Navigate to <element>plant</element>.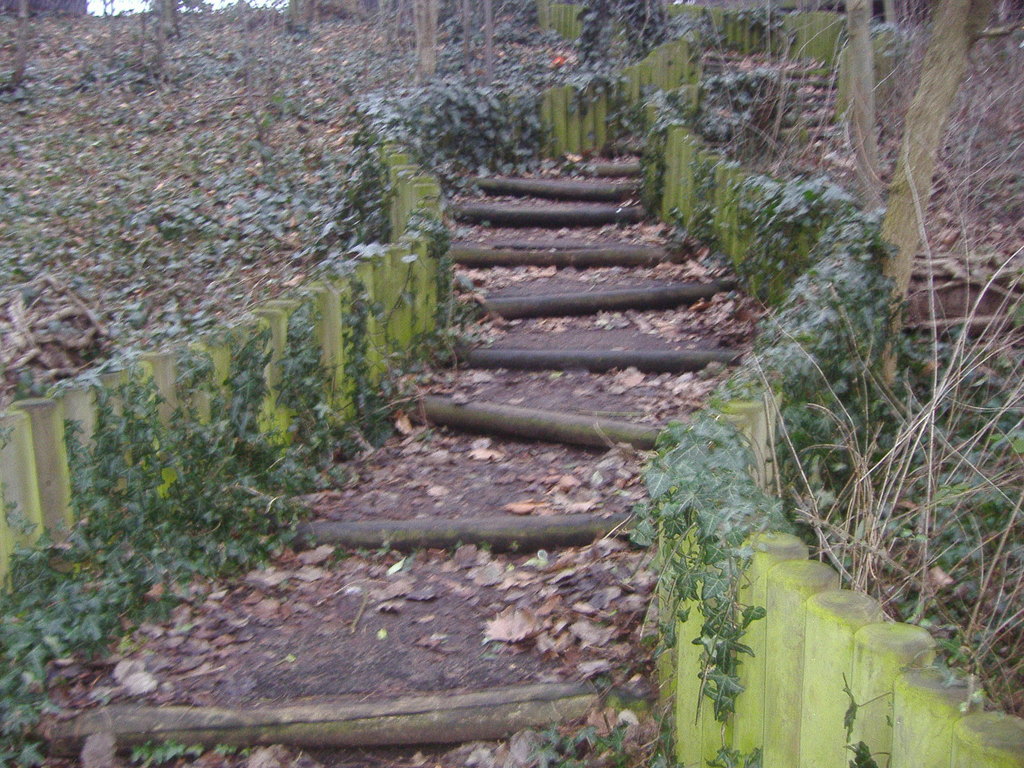
Navigation target: <box>593,668,659,722</box>.
